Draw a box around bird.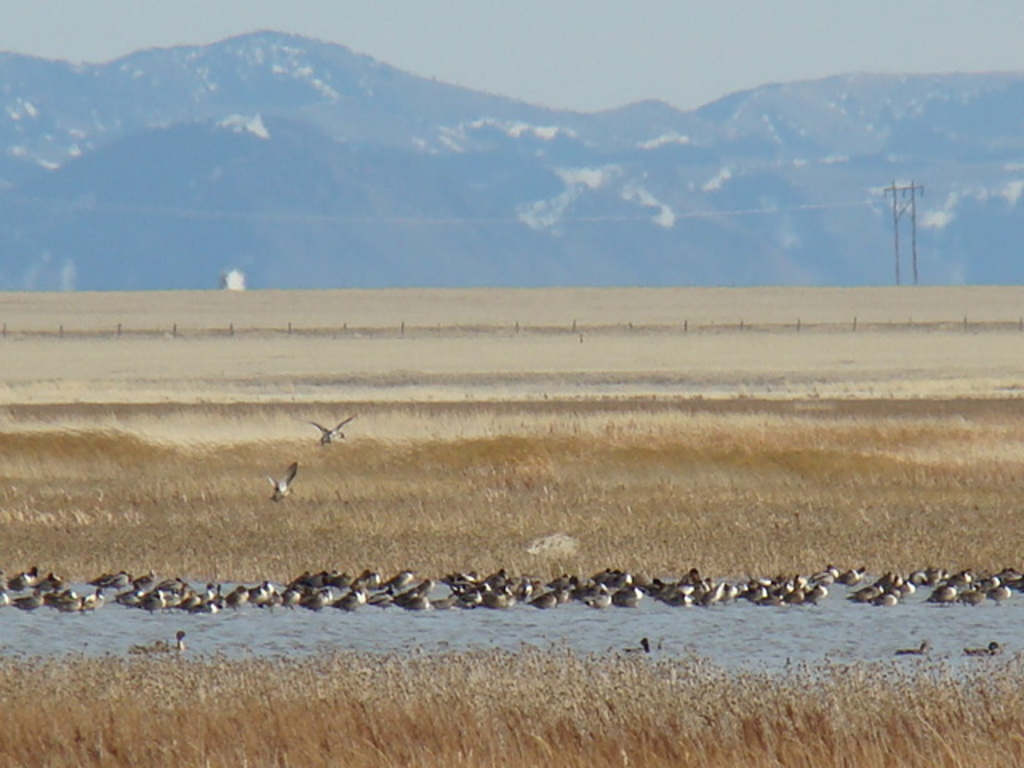
[160,579,176,594].
